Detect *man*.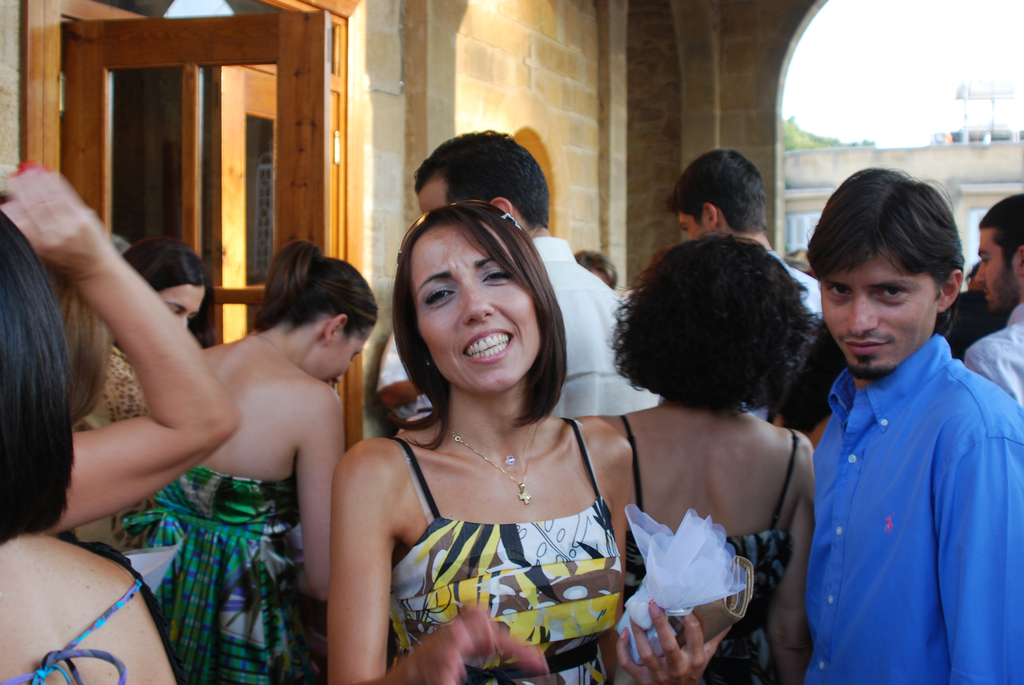
Detected at <region>966, 193, 1023, 397</region>.
